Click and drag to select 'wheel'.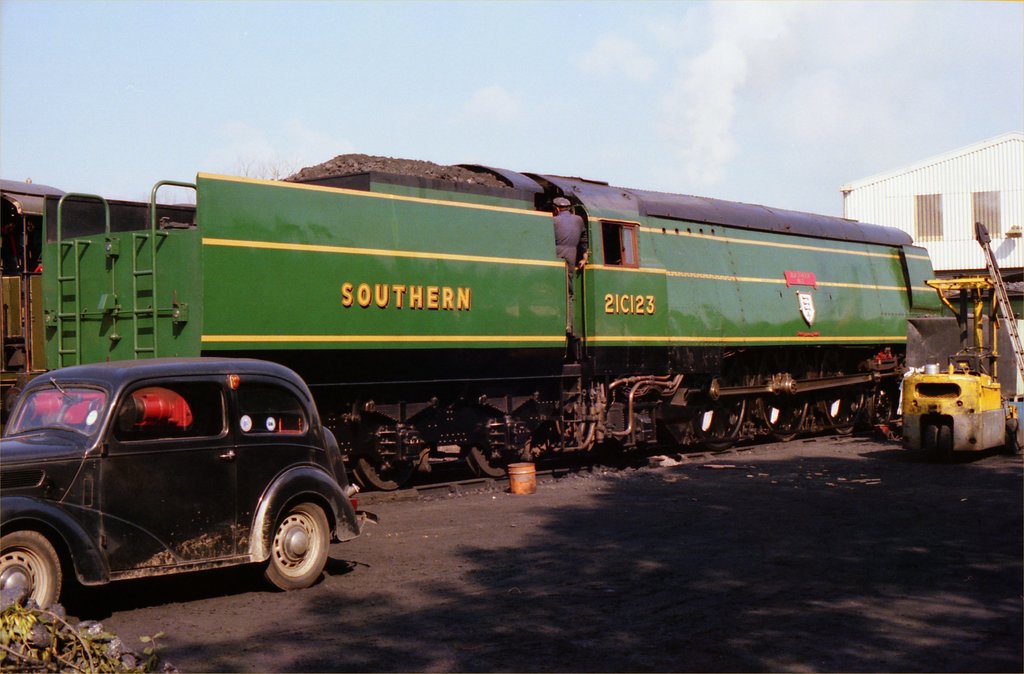
Selection: (left=468, top=448, right=512, bottom=480).
